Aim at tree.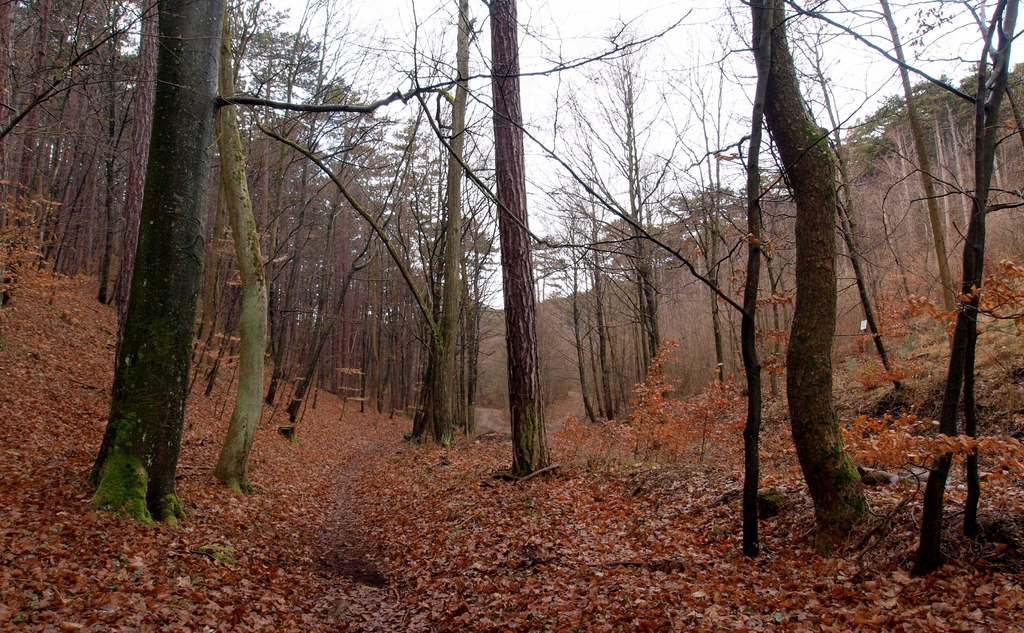
Aimed at <bbox>77, 0, 213, 536</bbox>.
